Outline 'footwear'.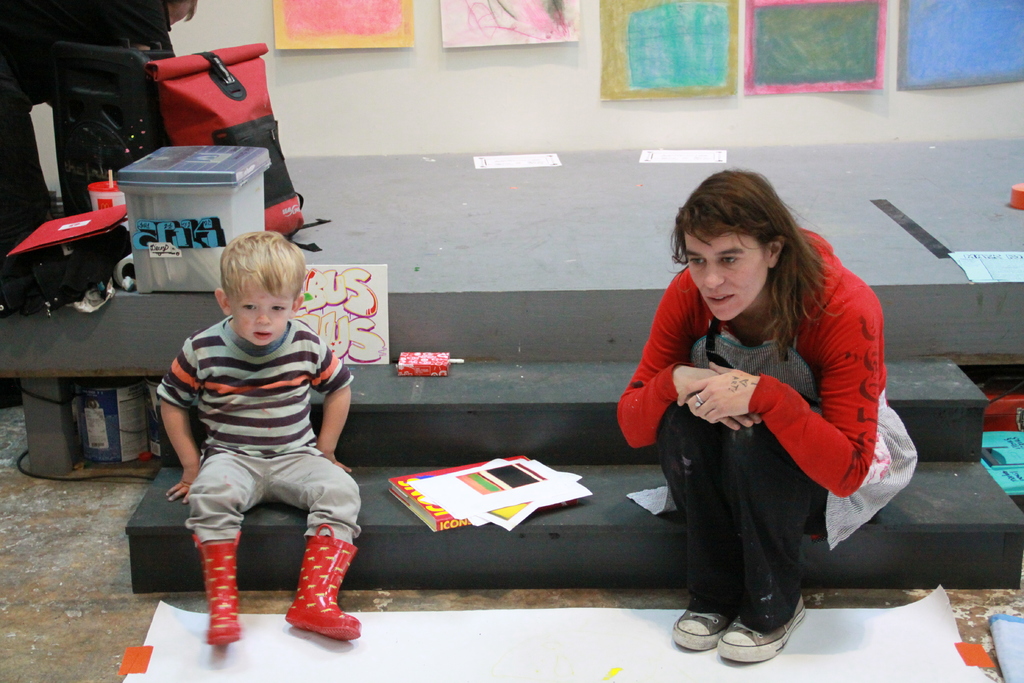
Outline: [192,530,242,646].
